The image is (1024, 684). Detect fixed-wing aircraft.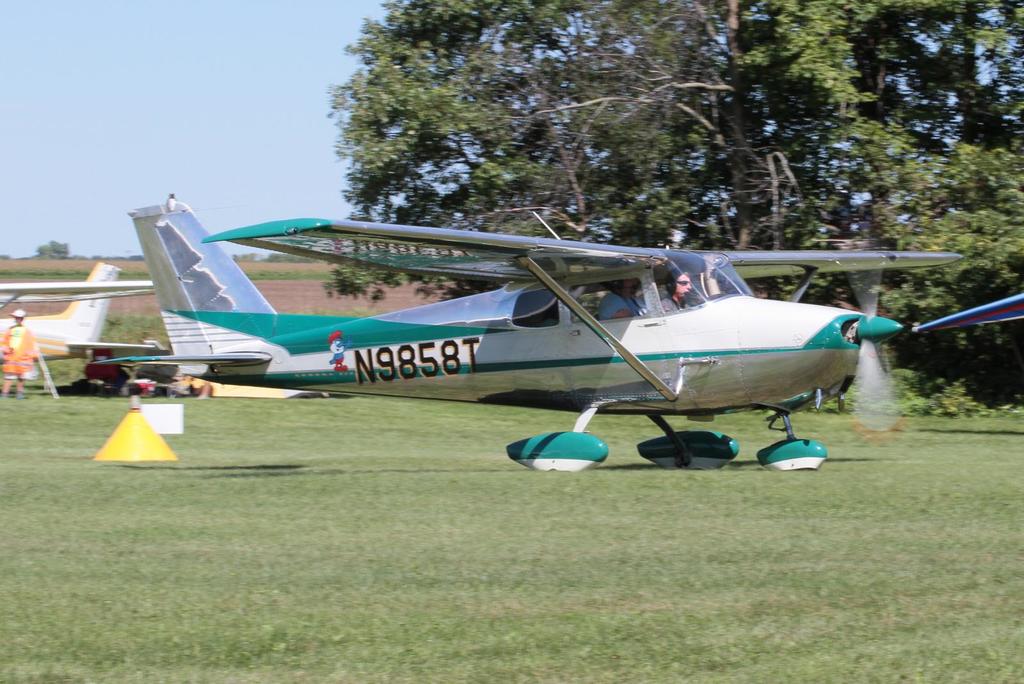
Detection: {"left": 915, "top": 293, "right": 1023, "bottom": 329}.
